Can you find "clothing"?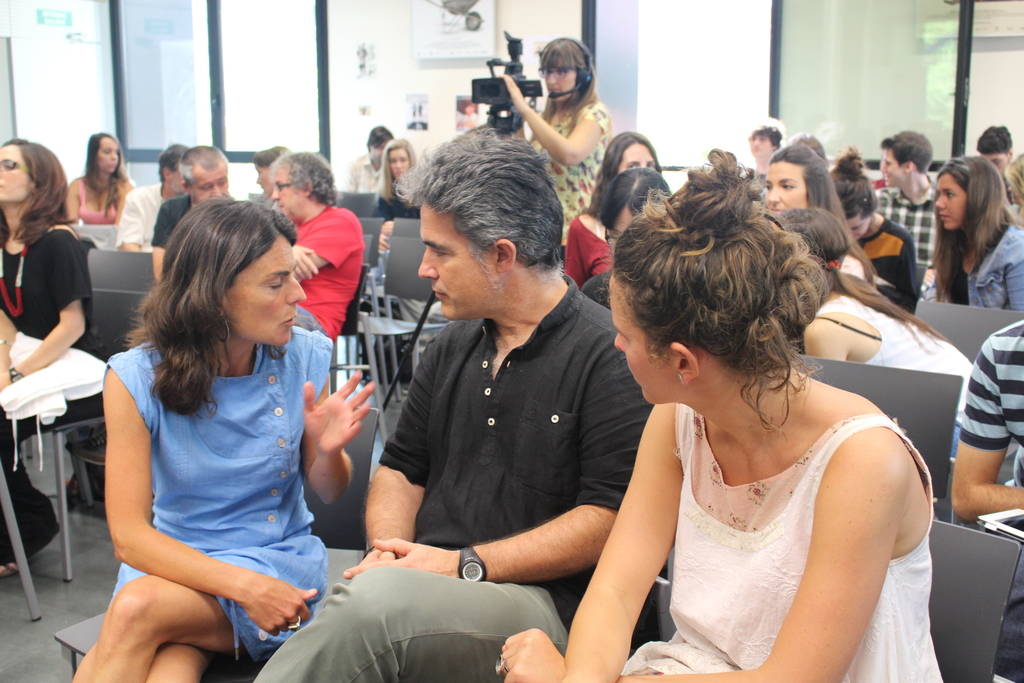
Yes, bounding box: locate(97, 325, 334, 663).
